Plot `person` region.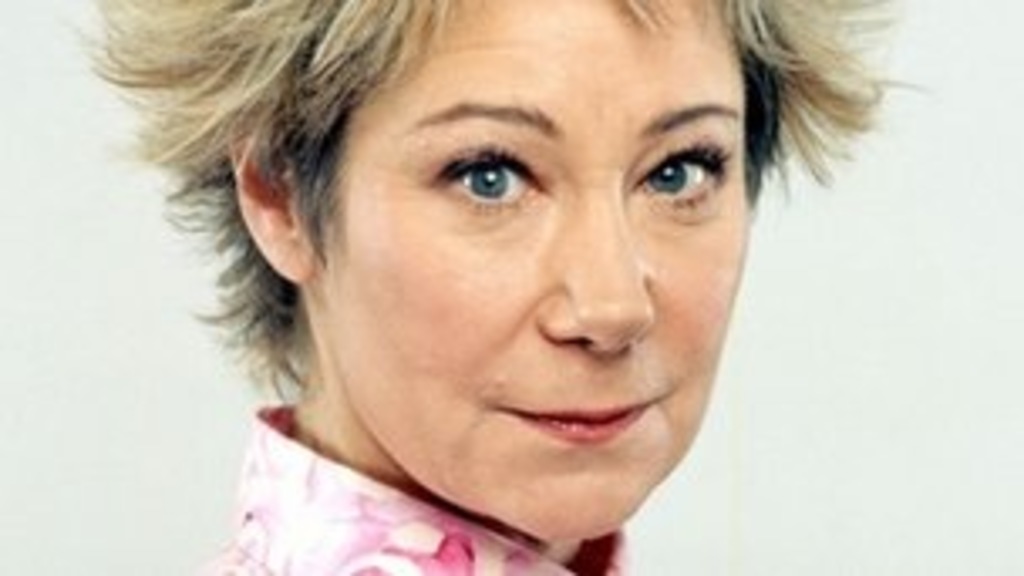
Plotted at box(54, 0, 859, 559).
